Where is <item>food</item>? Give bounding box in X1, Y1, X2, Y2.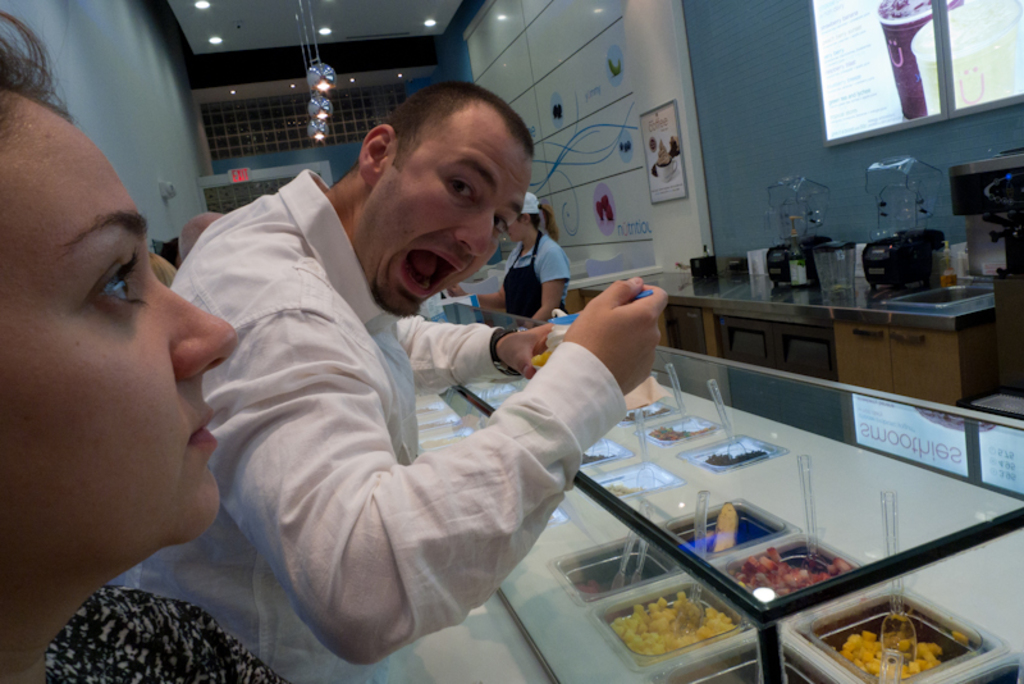
727, 544, 851, 603.
